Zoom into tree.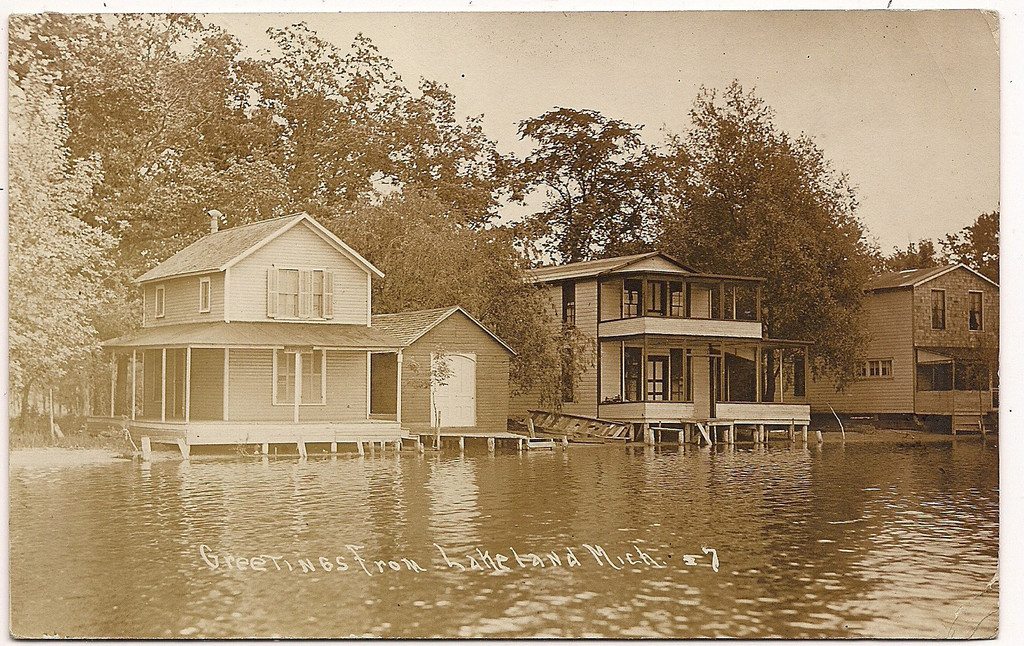
Zoom target: (314,191,597,429).
